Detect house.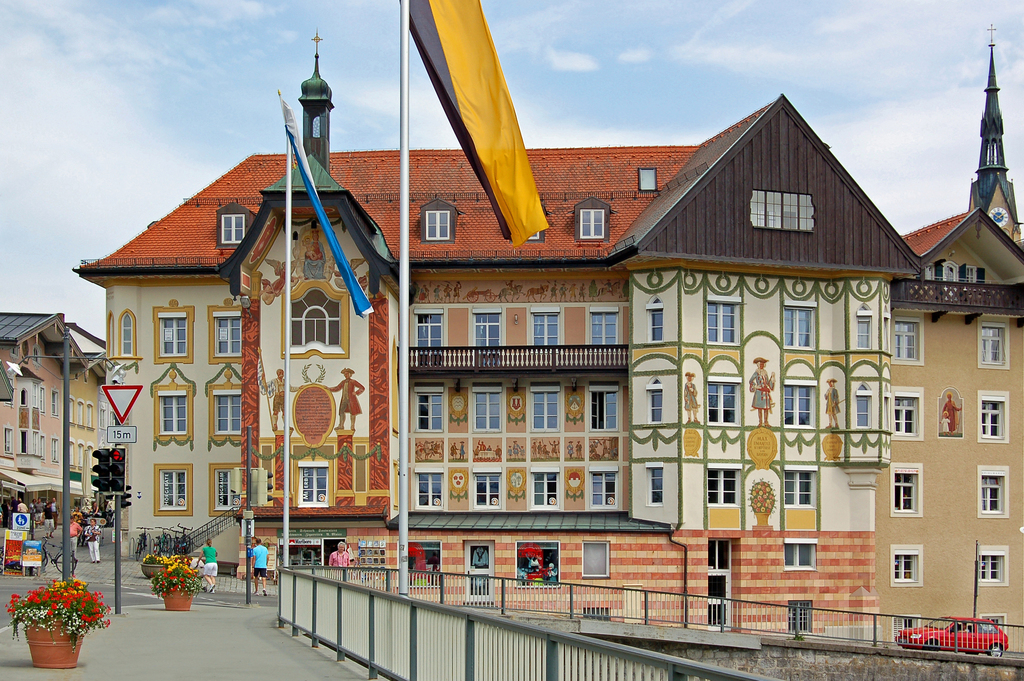
Detected at l=84, t=346, r=106, b=494.
